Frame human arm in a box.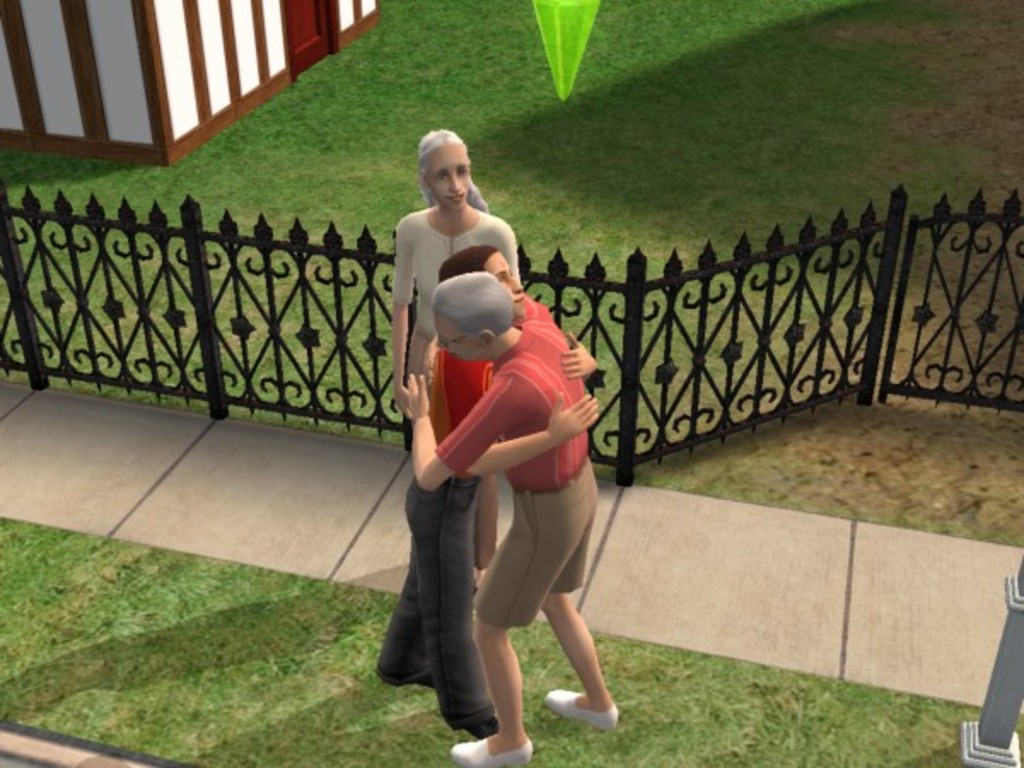
406/370/527/490.
